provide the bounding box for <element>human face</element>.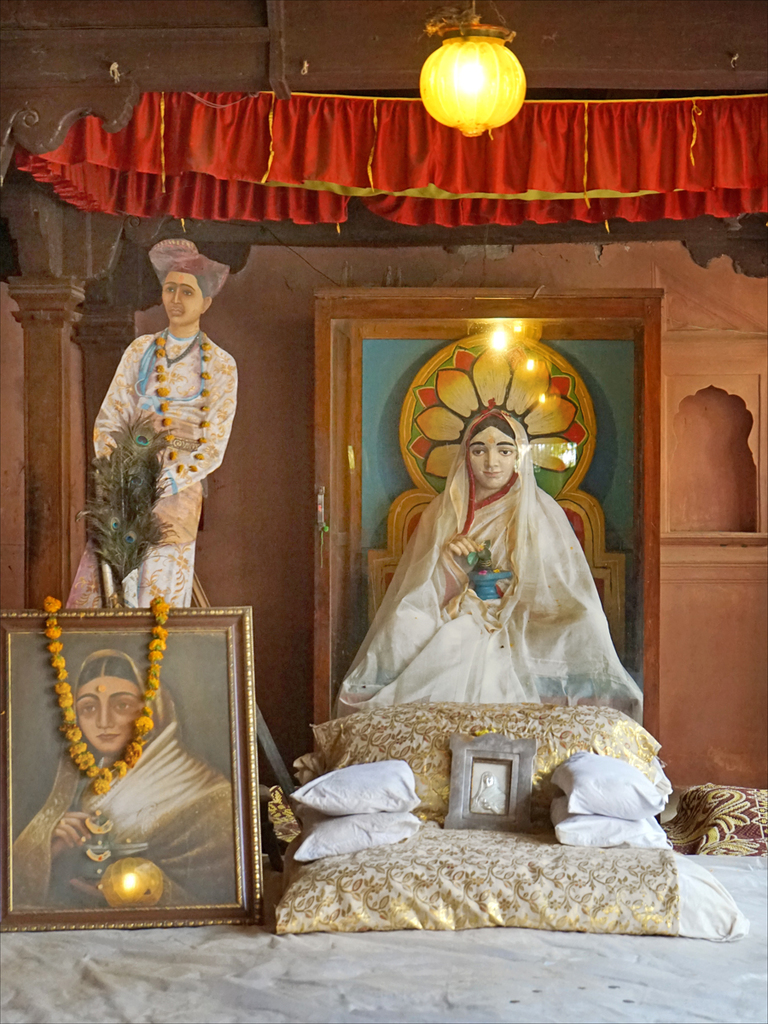
select_region(468, 428, 520, 484).
